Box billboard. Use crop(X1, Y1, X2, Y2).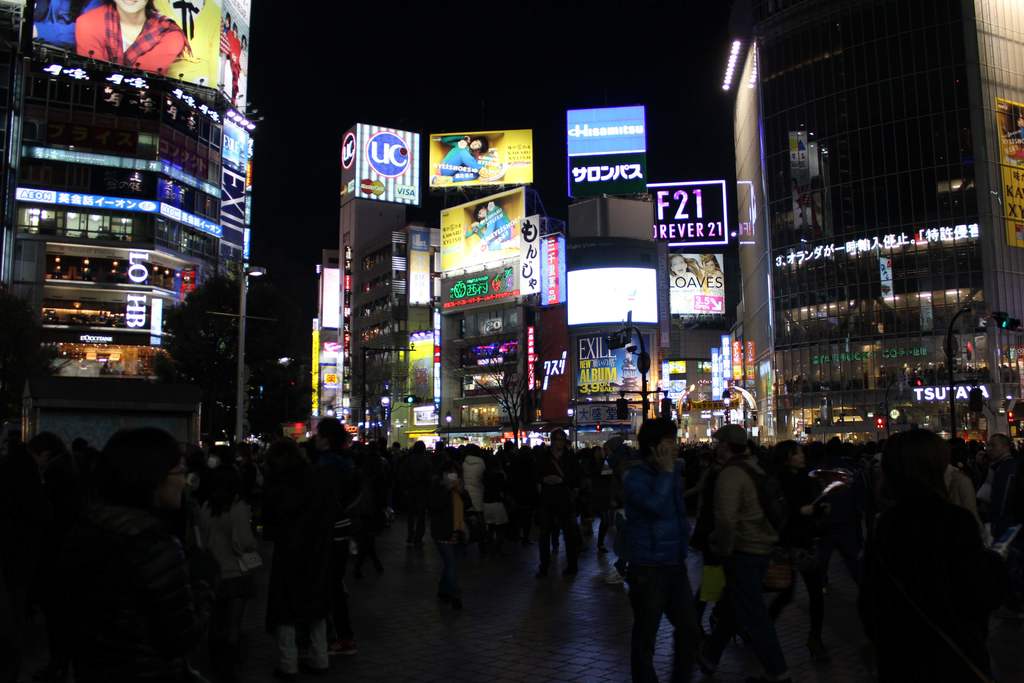
crop(202, 4, 249, 111).
